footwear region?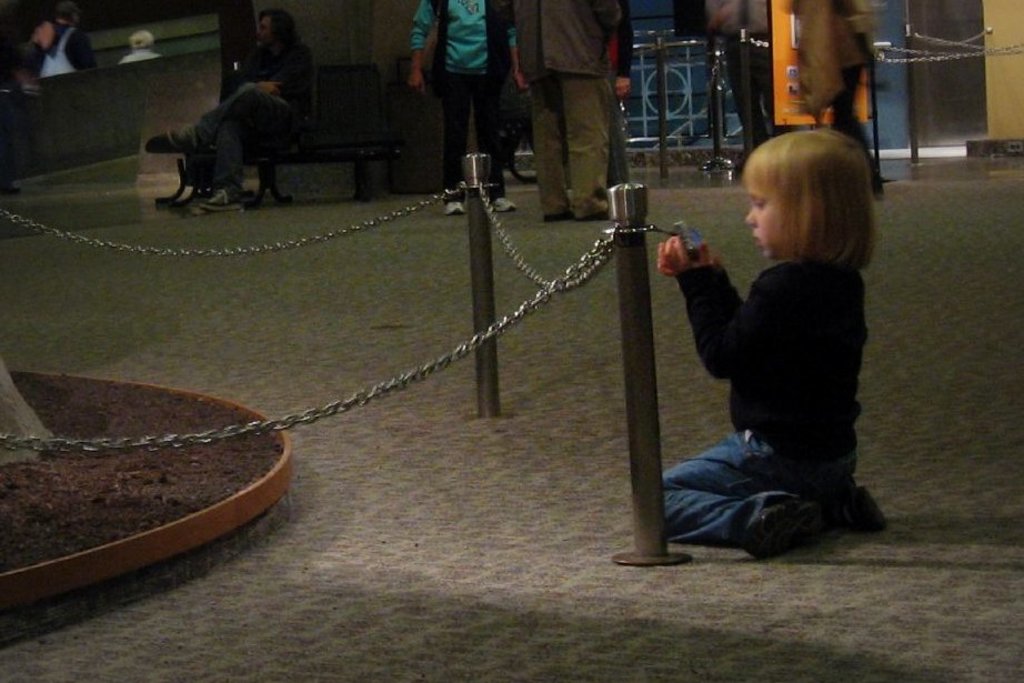
(x1=827, y1=490, x2=890, y2=531)
